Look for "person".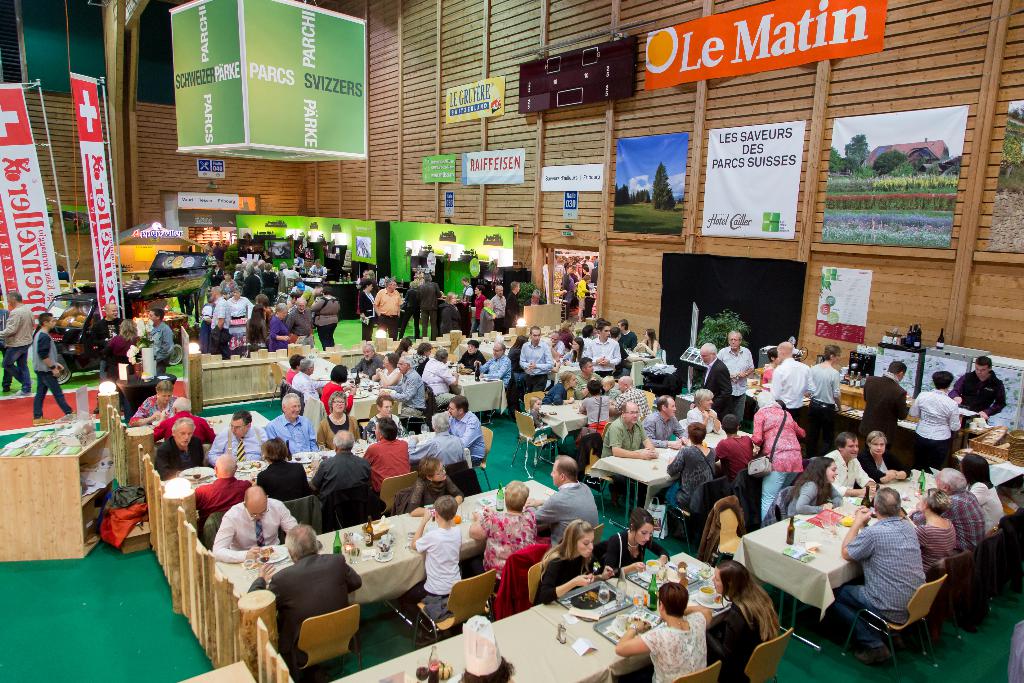
Found: 271:525:365:659.
